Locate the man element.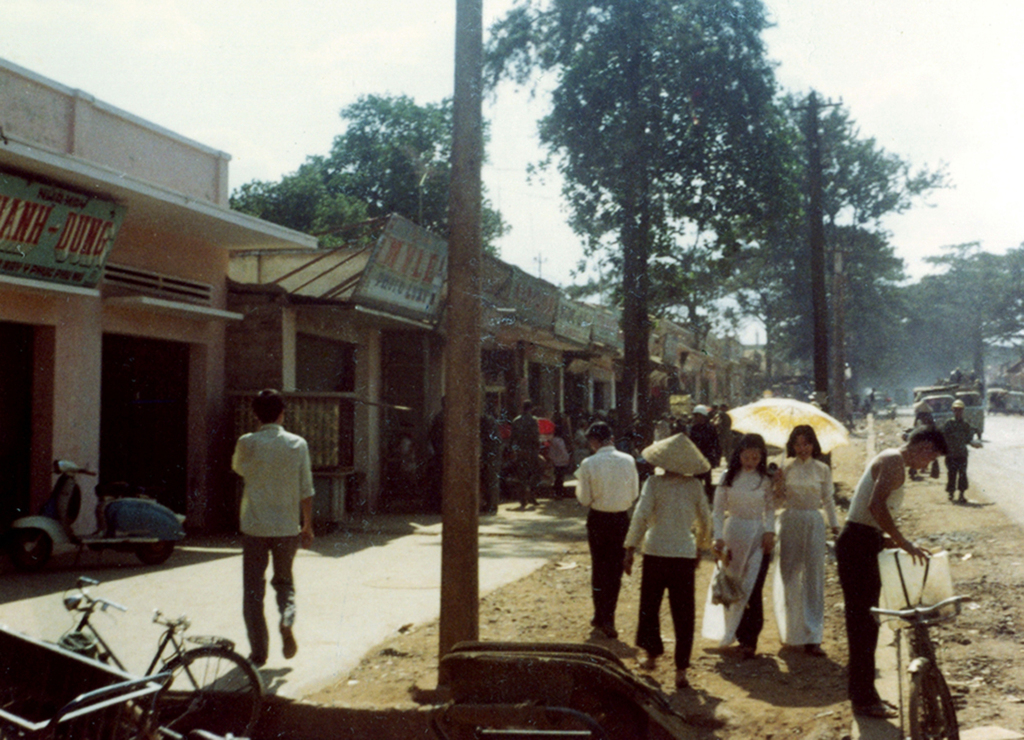
Element bbox: {"left": 689, "top": 403, "right": 722, "bottom": 493}.
